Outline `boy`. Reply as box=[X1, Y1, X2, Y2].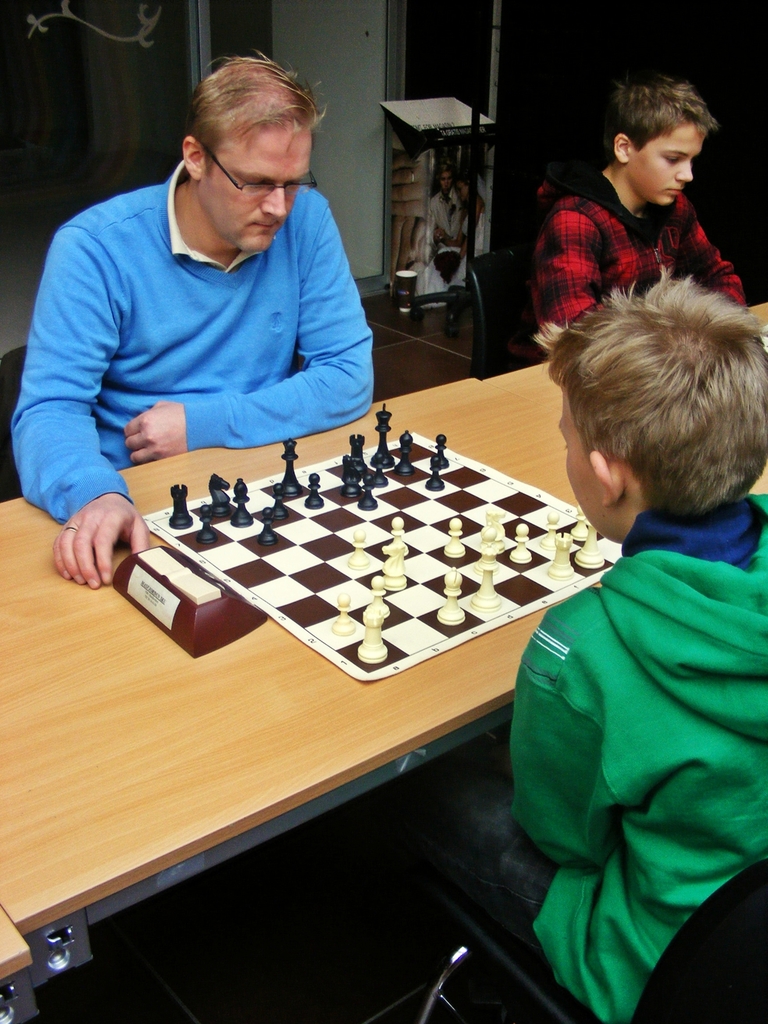
box=[390, 263, 767, 1013].
